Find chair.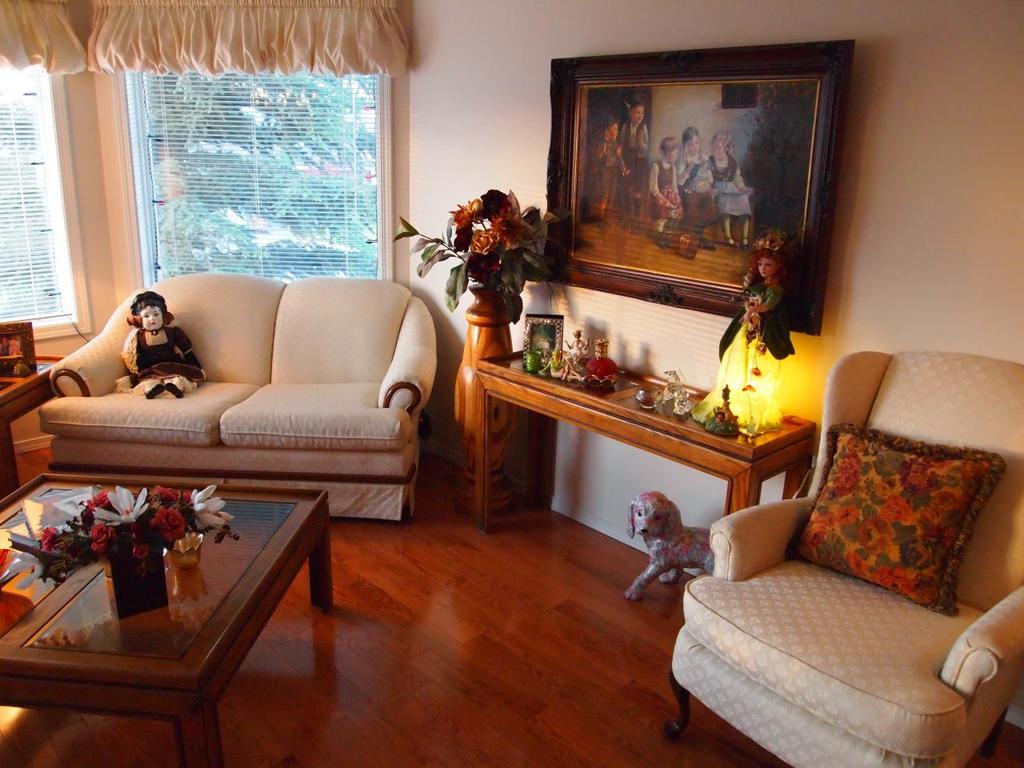
select_region(672, 360, 1023, 766).
